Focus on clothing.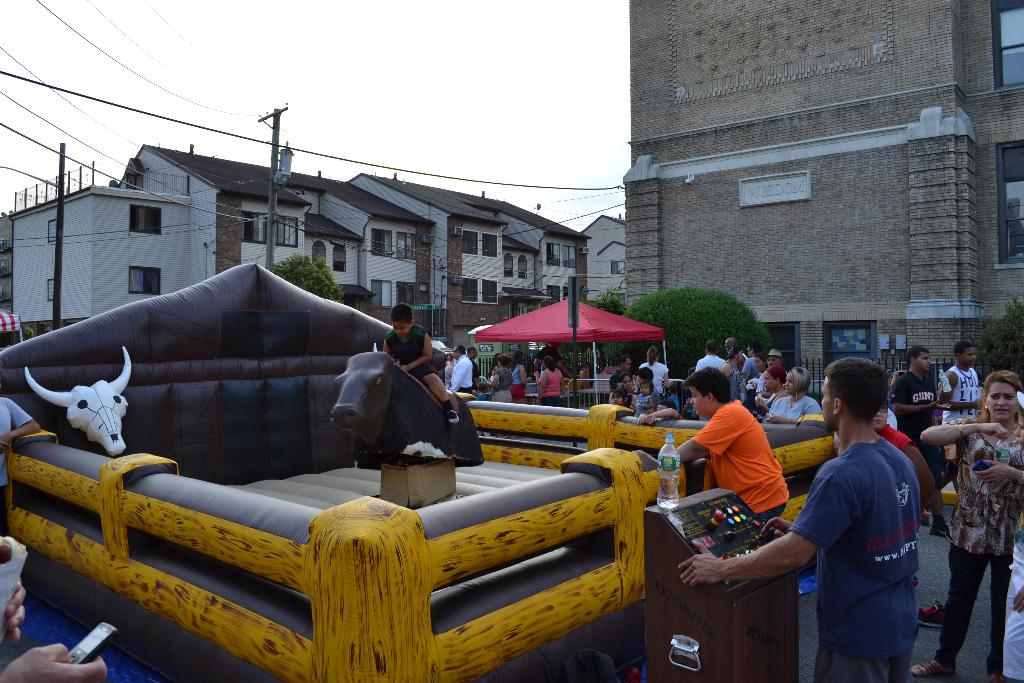
Focused at bbox(769, 394, 829, 425).
